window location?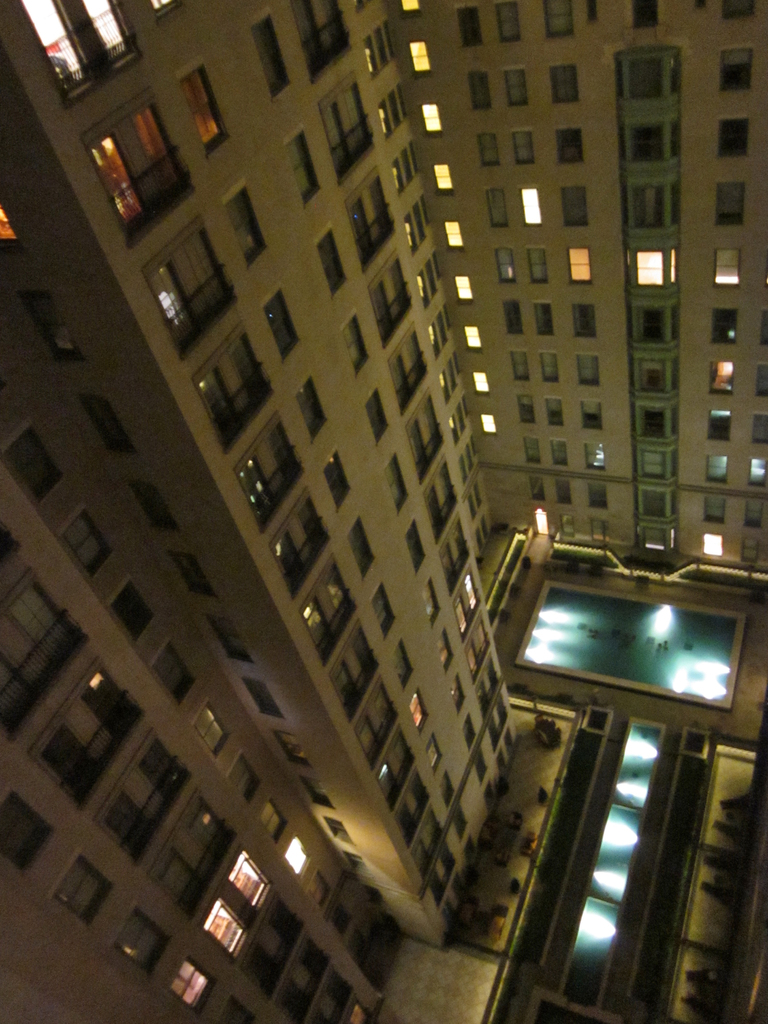
[292,376,334,445]
